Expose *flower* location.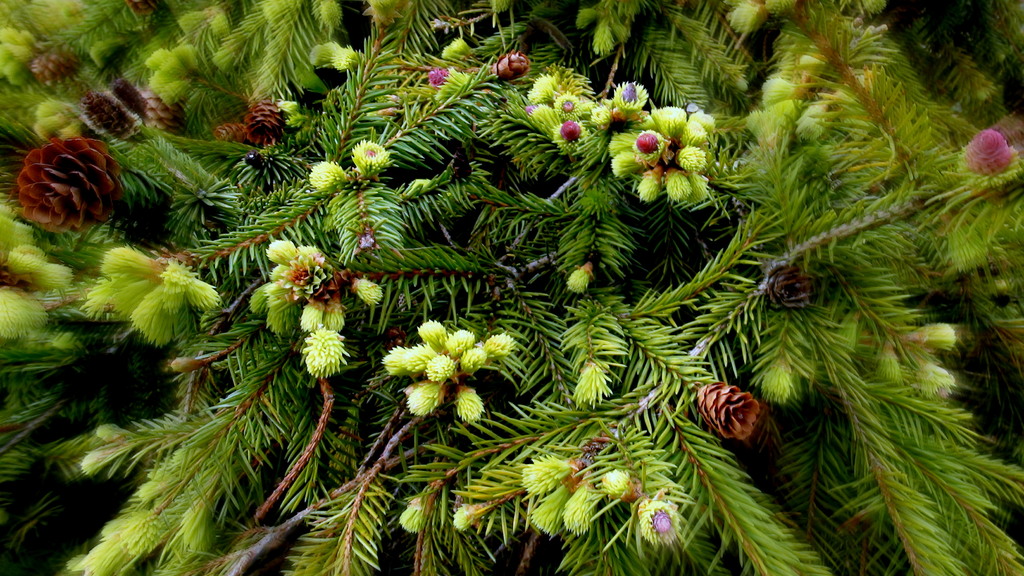
Exposed at BBox(6, 121, 129, 231).
